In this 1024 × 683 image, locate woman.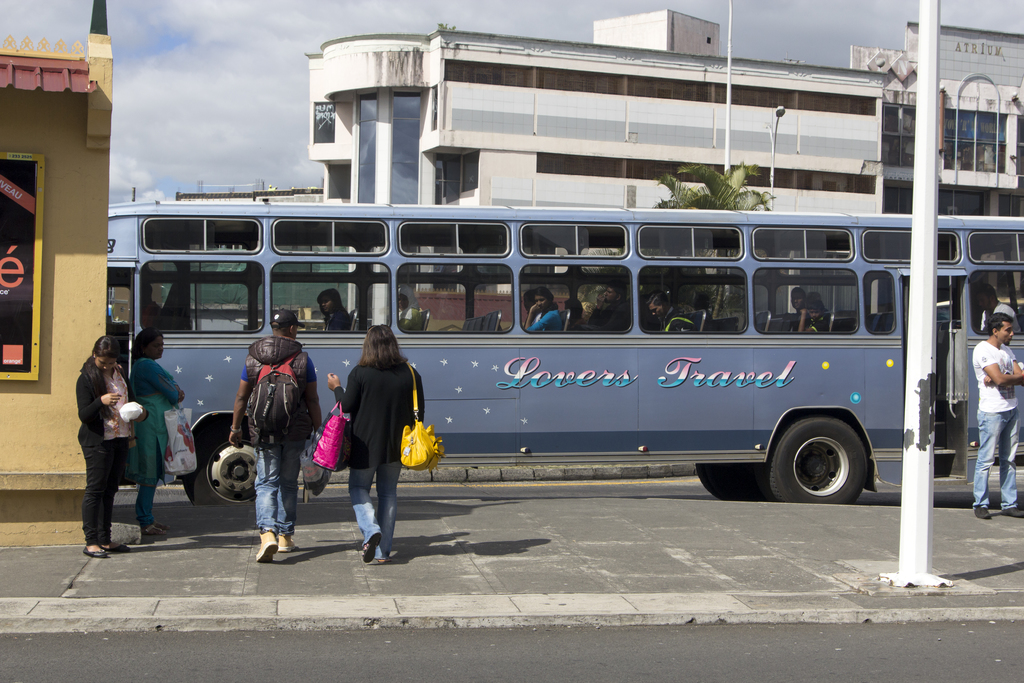
Bounding box: [left=522, top=290, right=570, bottom=339].
